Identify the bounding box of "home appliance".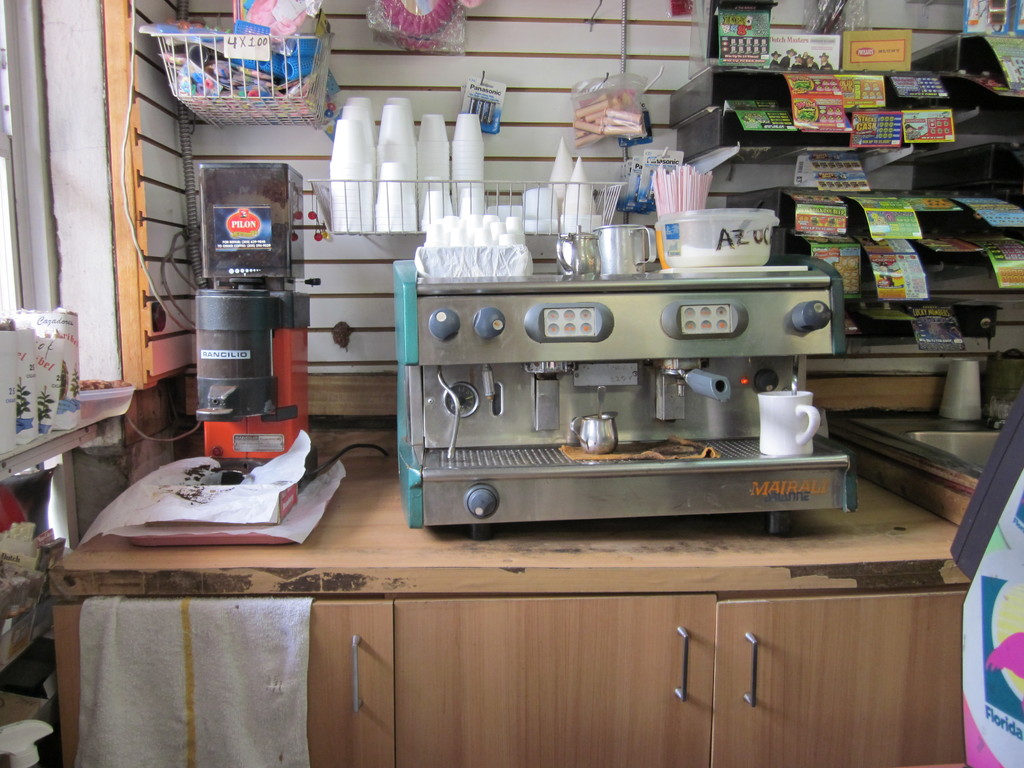
detection(394, 253, 861, 539).
